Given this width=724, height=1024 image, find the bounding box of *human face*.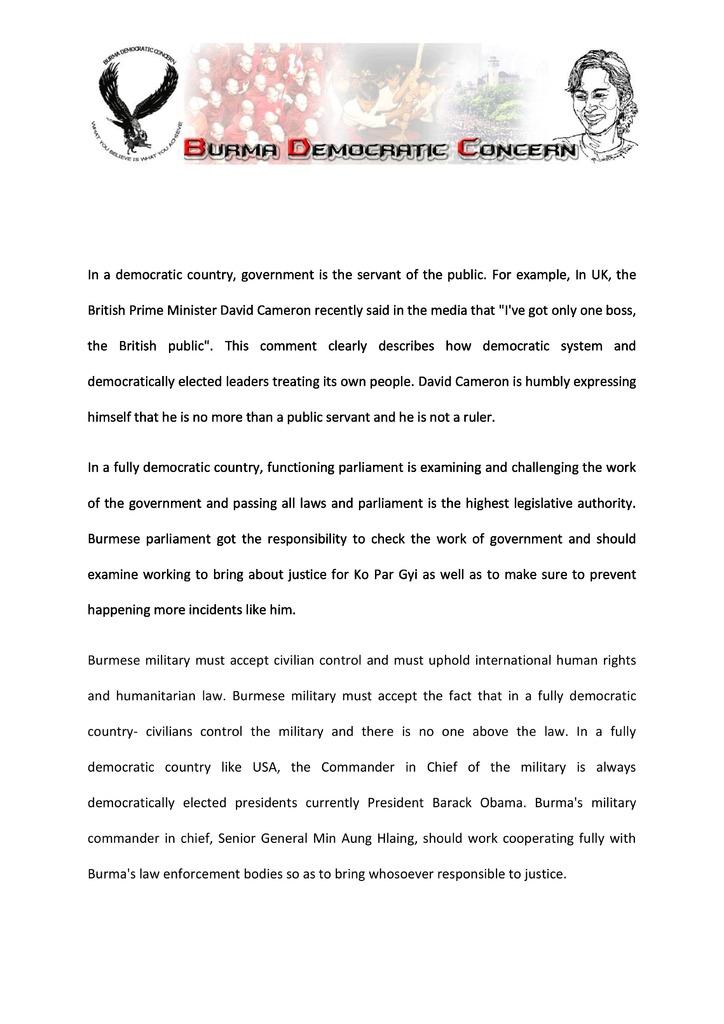
<region>248, 135, 257, 148</region>.
